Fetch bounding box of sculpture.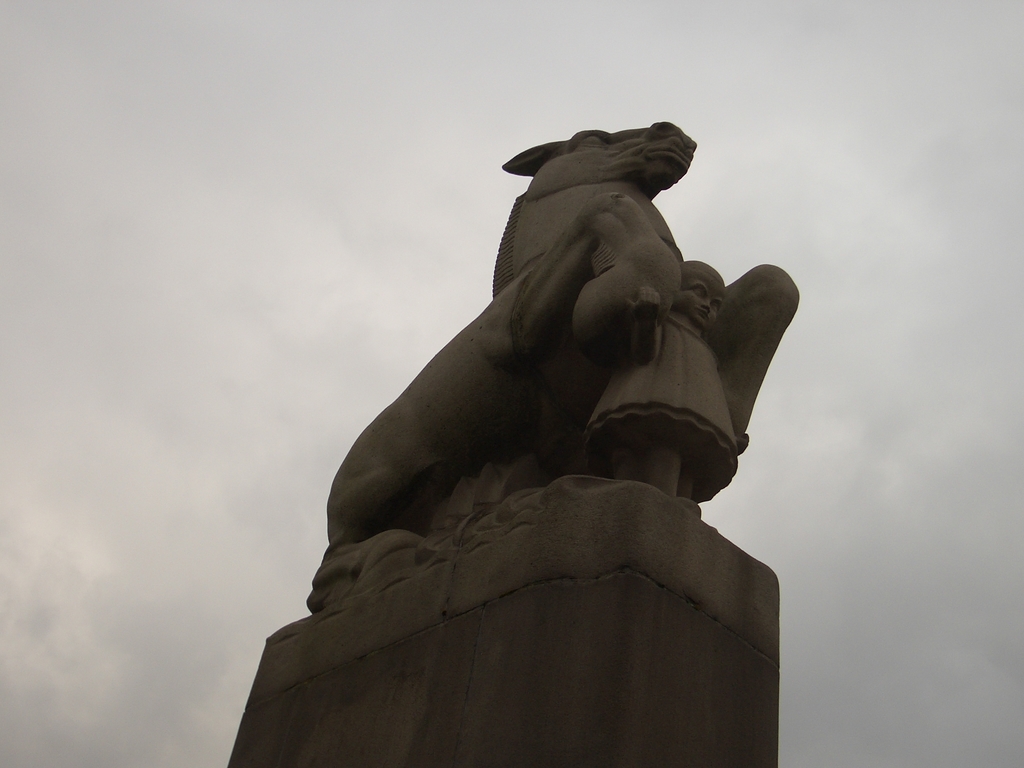
Bbox: BBox(410, 142, 792, 612).
